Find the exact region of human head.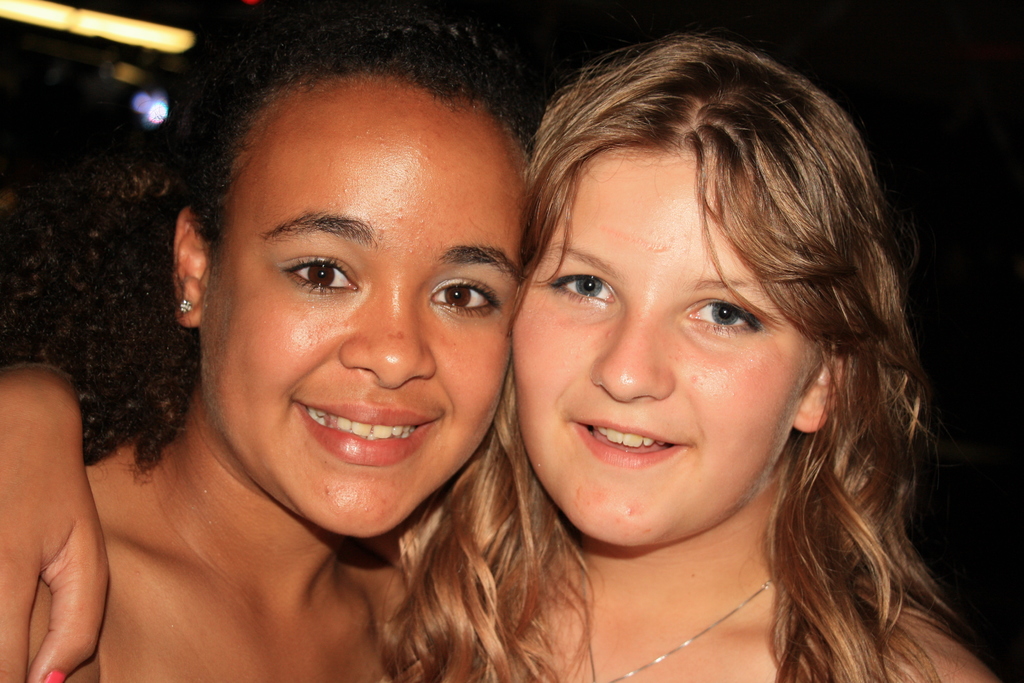
Exact region: {"left": 172, "top": 0, "right": 543, "bottom": 541}.
